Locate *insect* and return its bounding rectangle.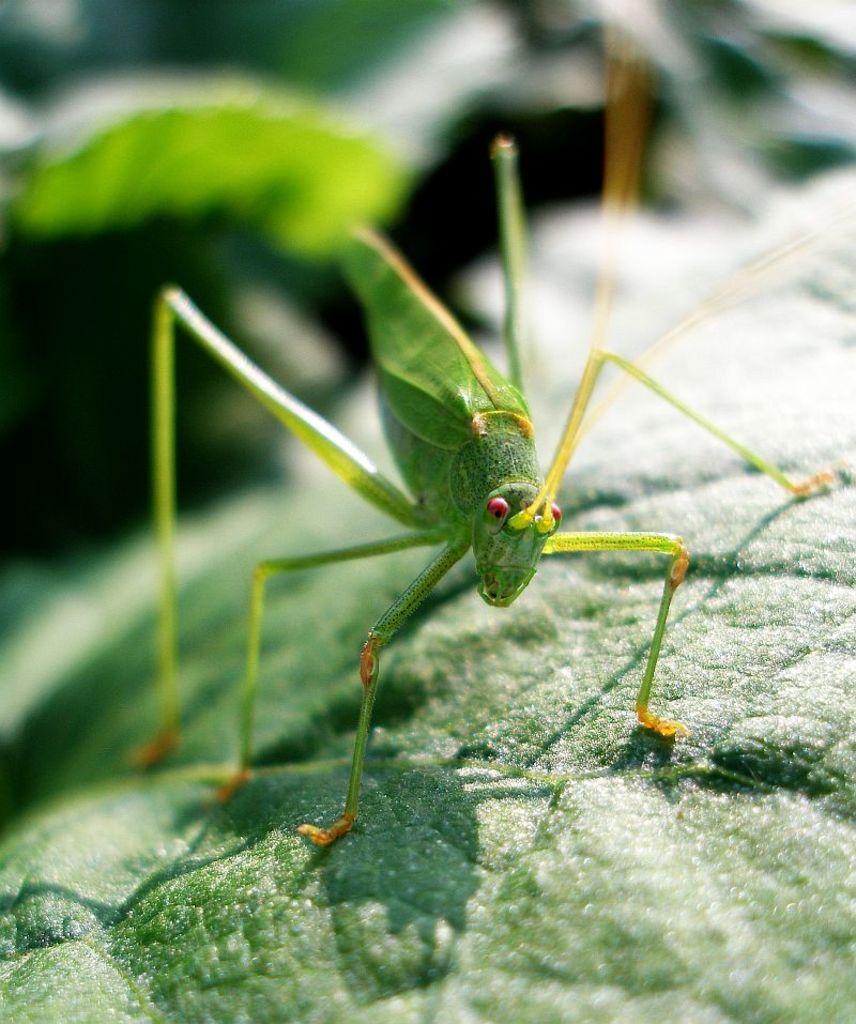
box=[125, 135, 843, 851].
